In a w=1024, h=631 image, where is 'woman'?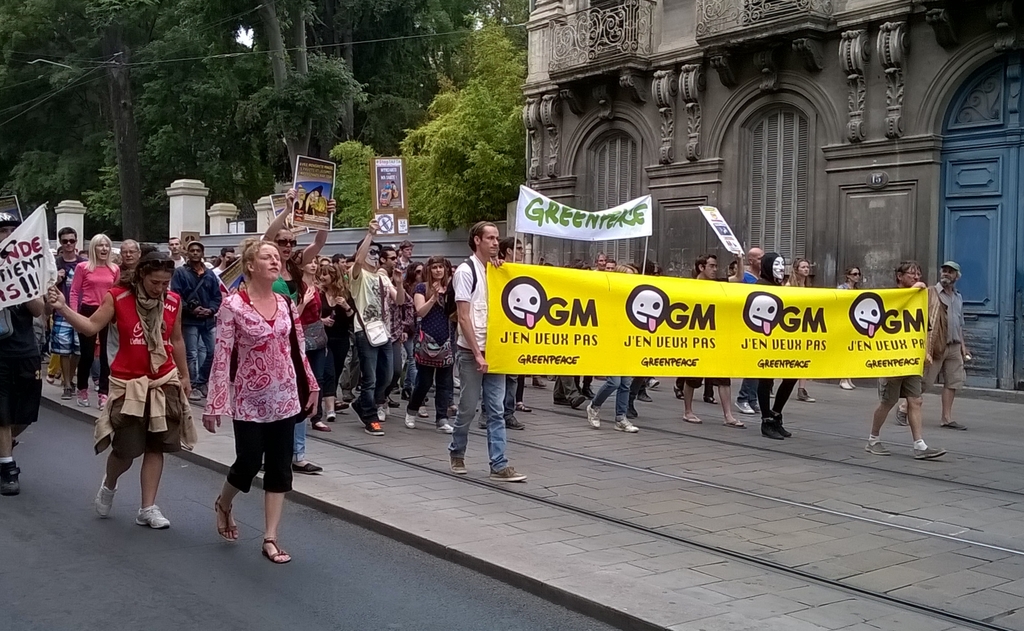
<box>65,233,119,410</box>.
